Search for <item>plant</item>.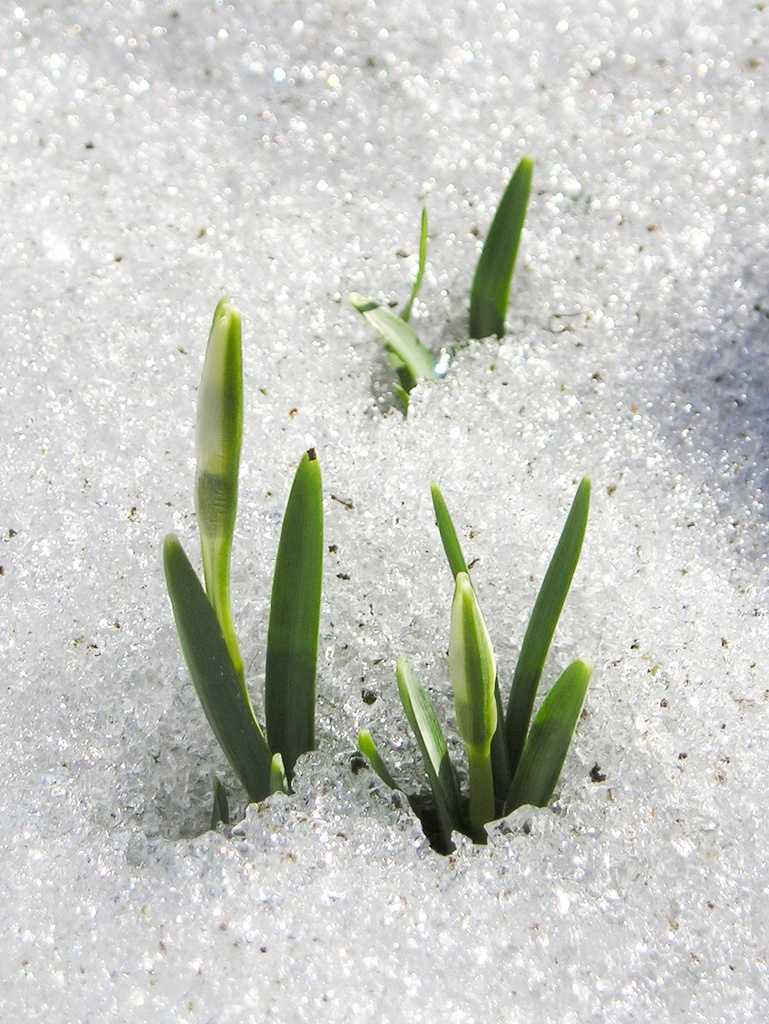
Found at l=356, t=473, r=595, b=854.
